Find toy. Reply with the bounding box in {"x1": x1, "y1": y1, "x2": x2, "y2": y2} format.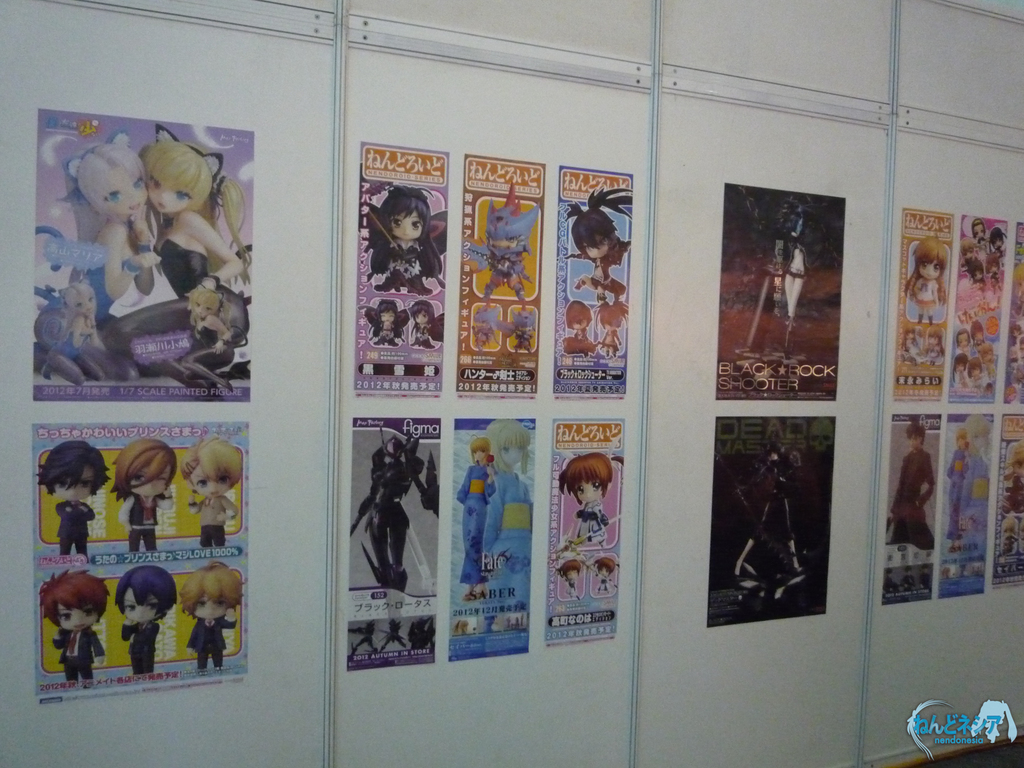
{"x1": 409, "y1": 620, "x2": 429, "y2": 650}.
